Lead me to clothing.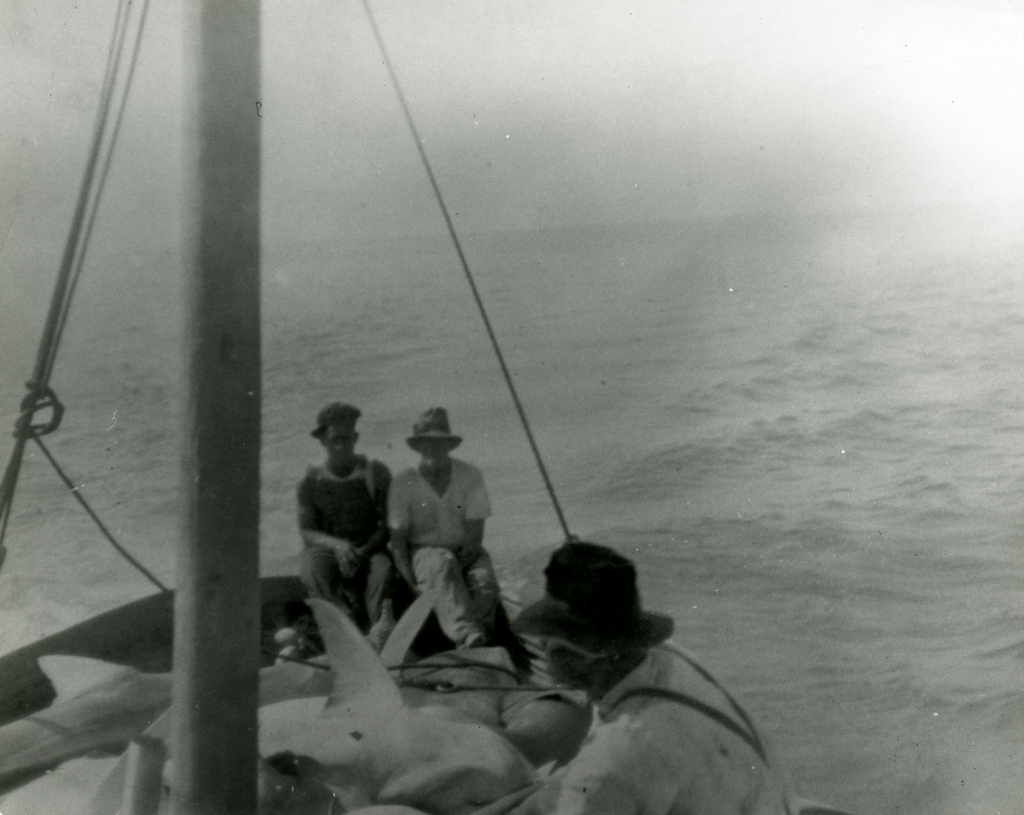
Lead to (393,449,516,637).
